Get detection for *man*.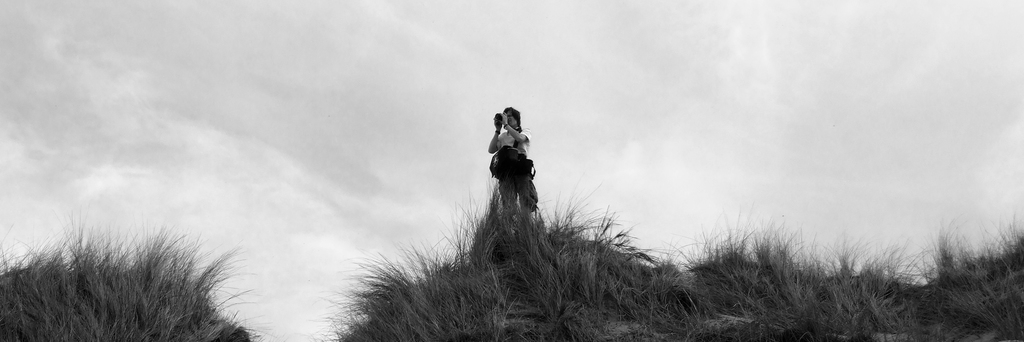
Detection: pyautogui.locateOnScreen(477, 103, 558, 243).
